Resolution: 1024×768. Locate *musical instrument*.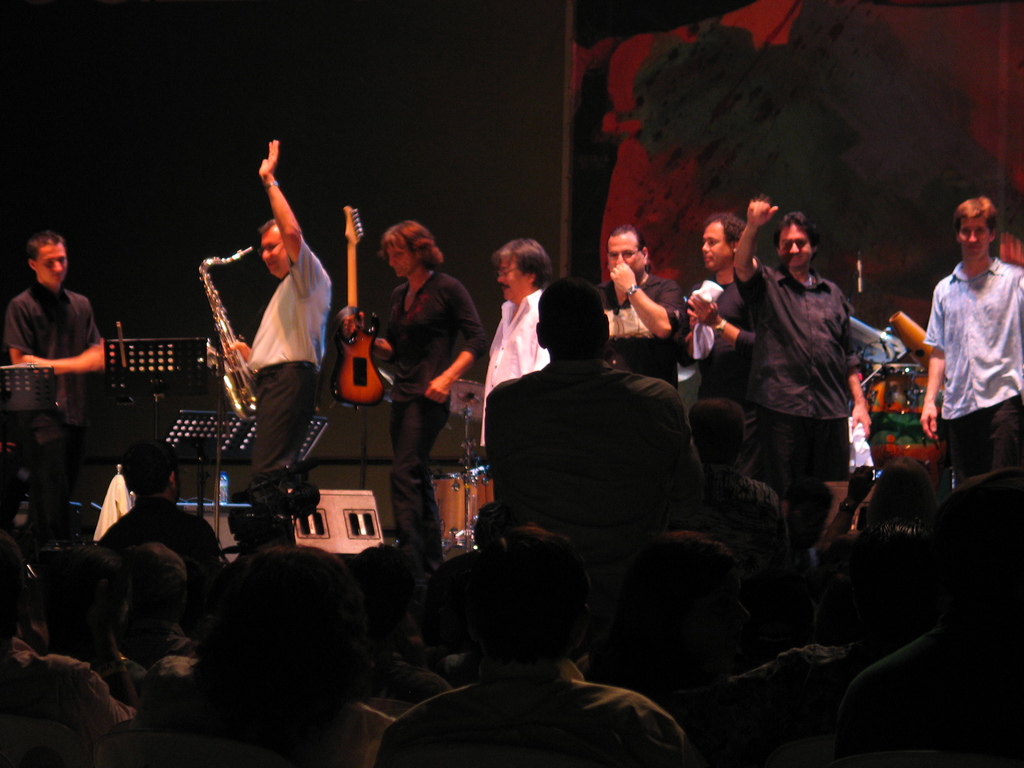
[842,328,947,470].
